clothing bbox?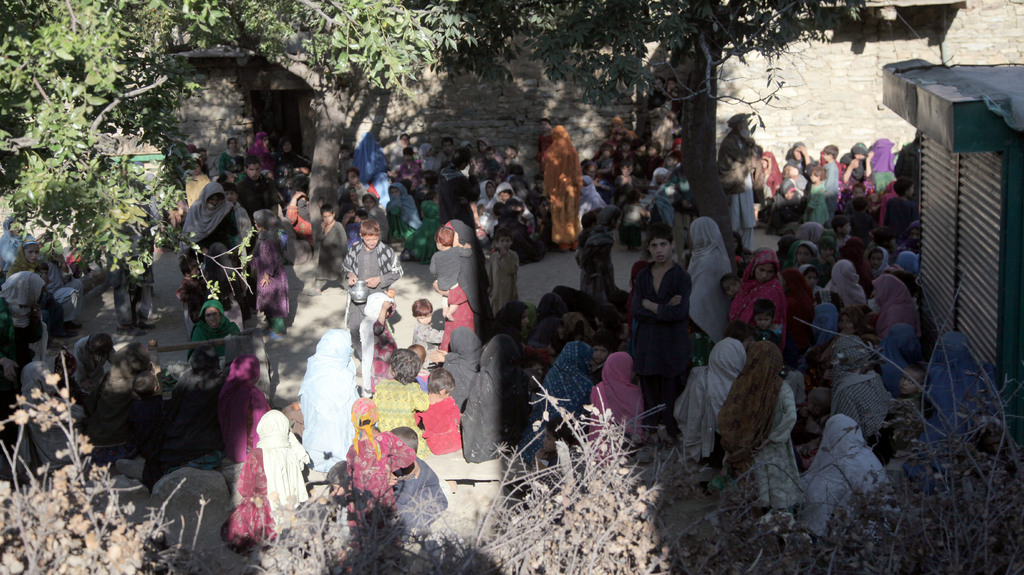
x1=396, y1=158, x2=422, y2=185
